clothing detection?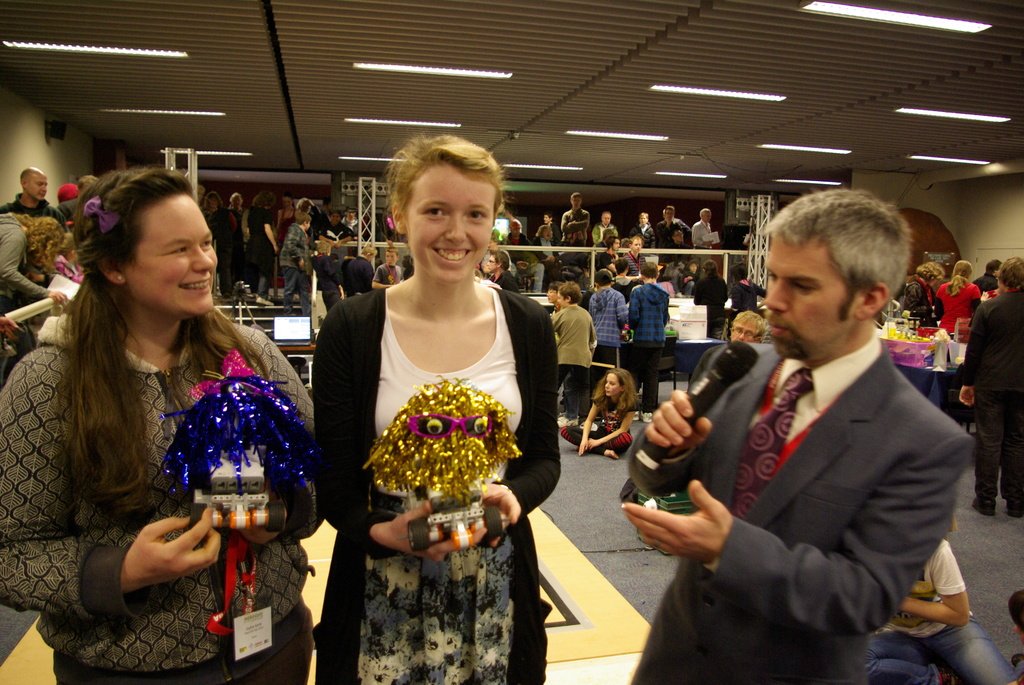
(559,209,588,242)
